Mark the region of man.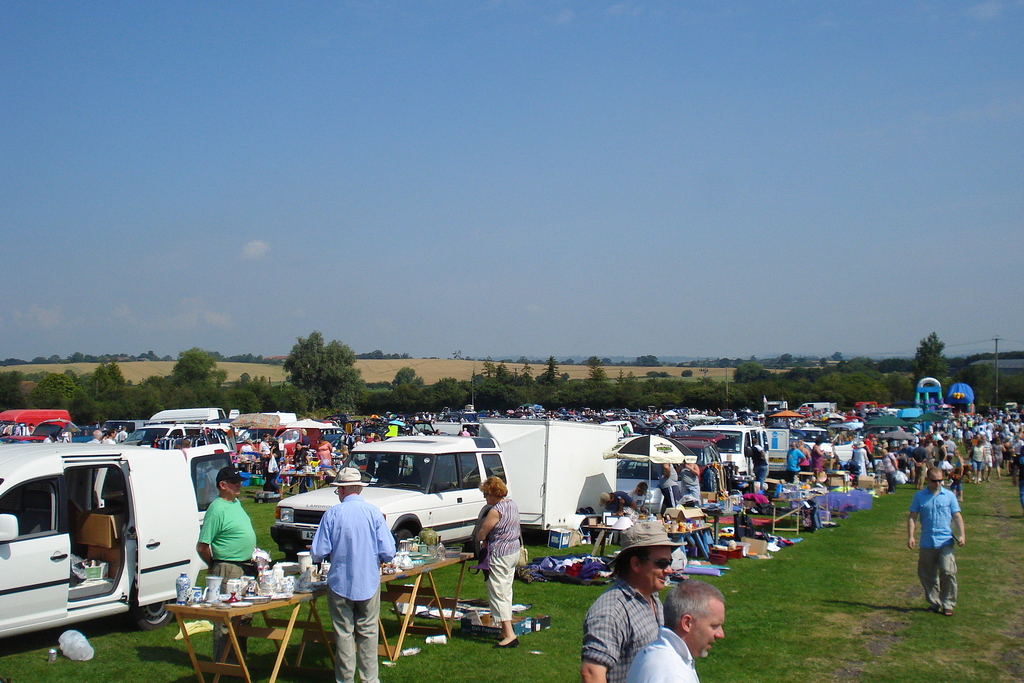
Region: bbox=(908, 465, 971, 616).
